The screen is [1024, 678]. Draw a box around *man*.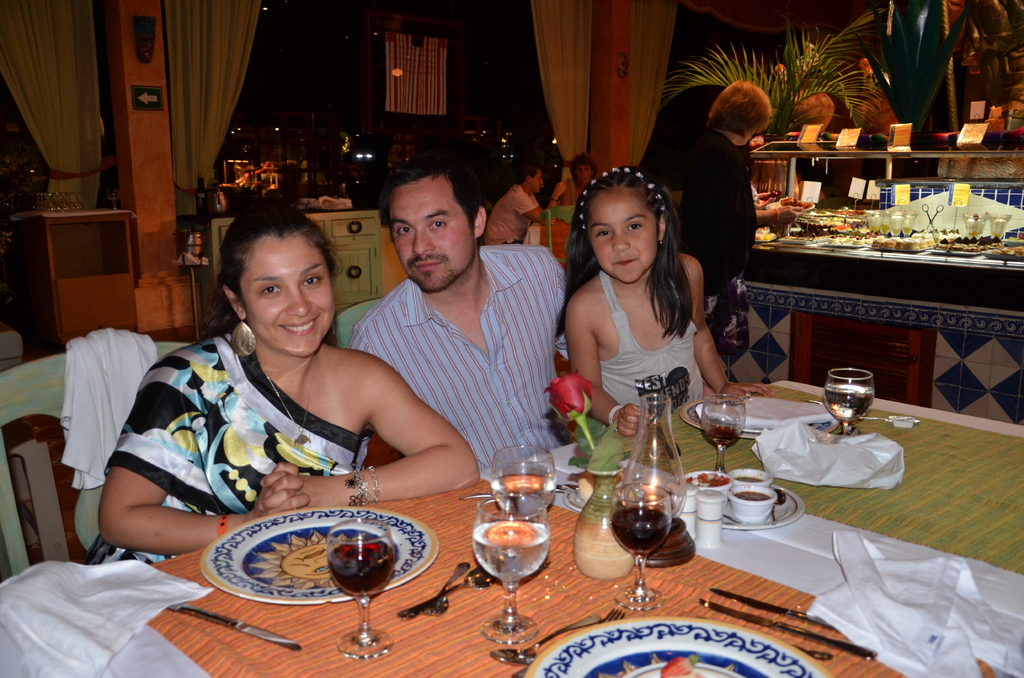
(x1=312, y1=161, x2=582, y2=497).
